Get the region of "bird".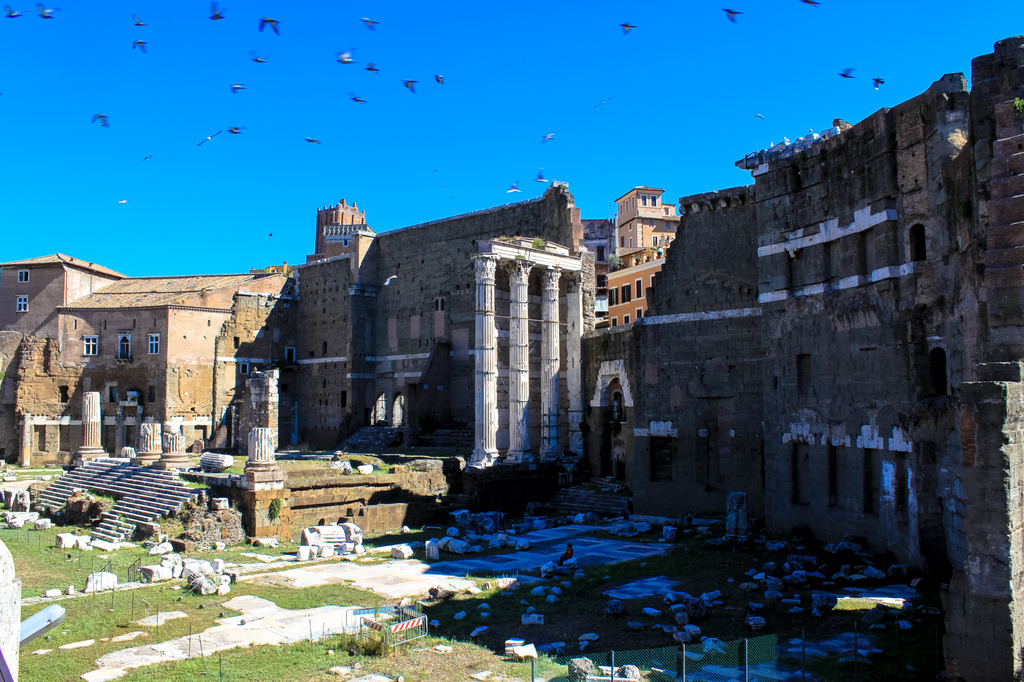
BBox(5, 2, 28, 20).
